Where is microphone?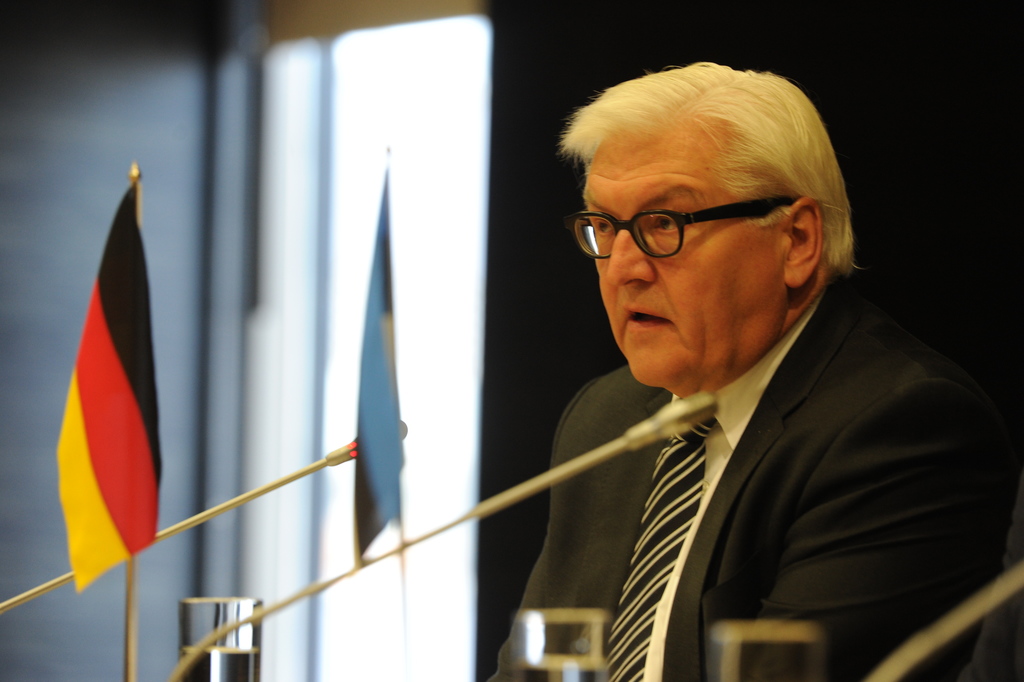
352,412,409,460.
